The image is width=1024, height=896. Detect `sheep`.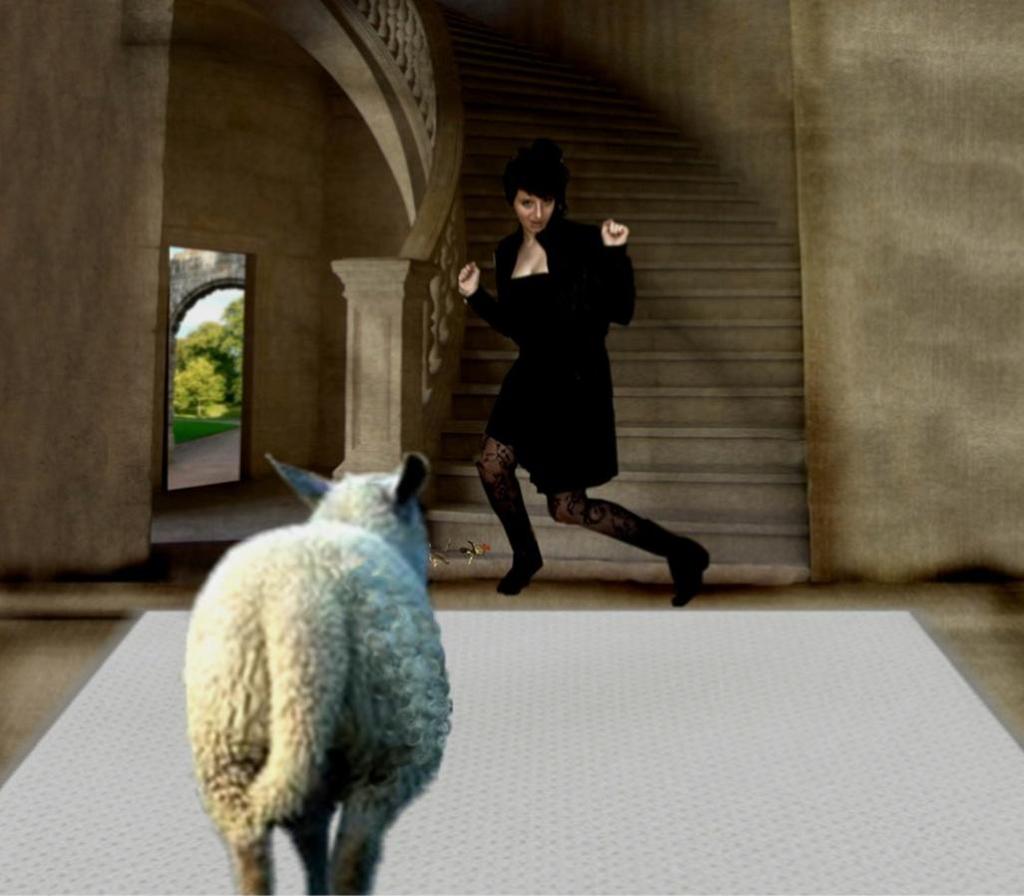
Detection: x1=186, y1=452, x2=452, y2=895.
